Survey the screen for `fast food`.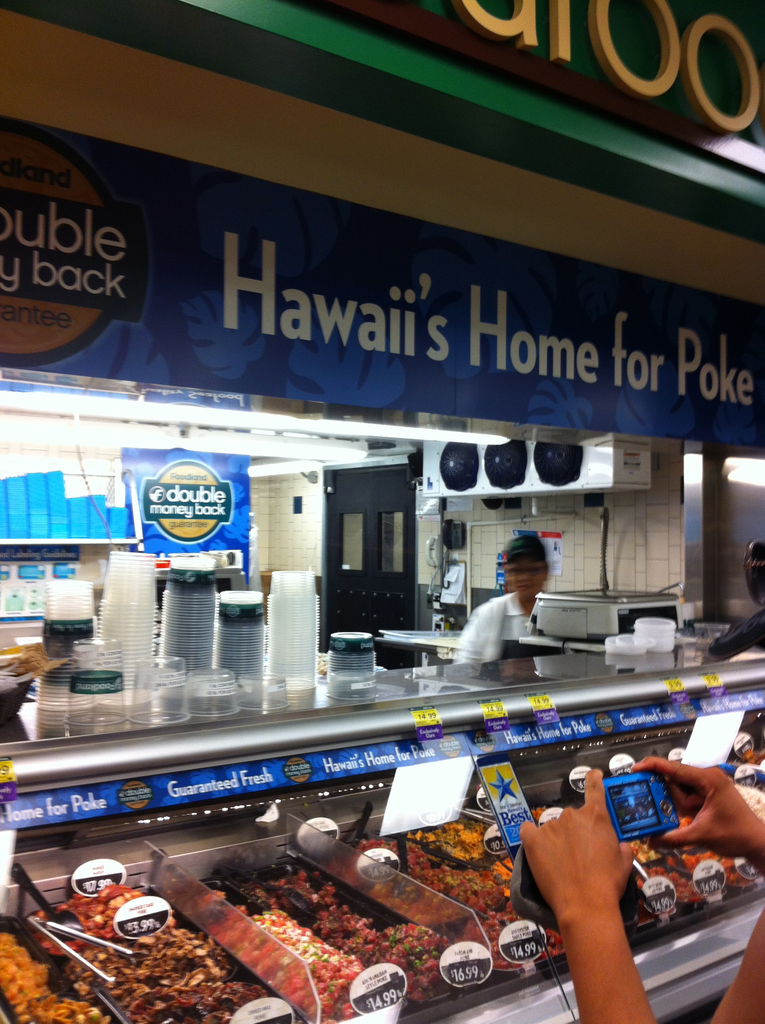
Survey found: 65/883/268/1023.
